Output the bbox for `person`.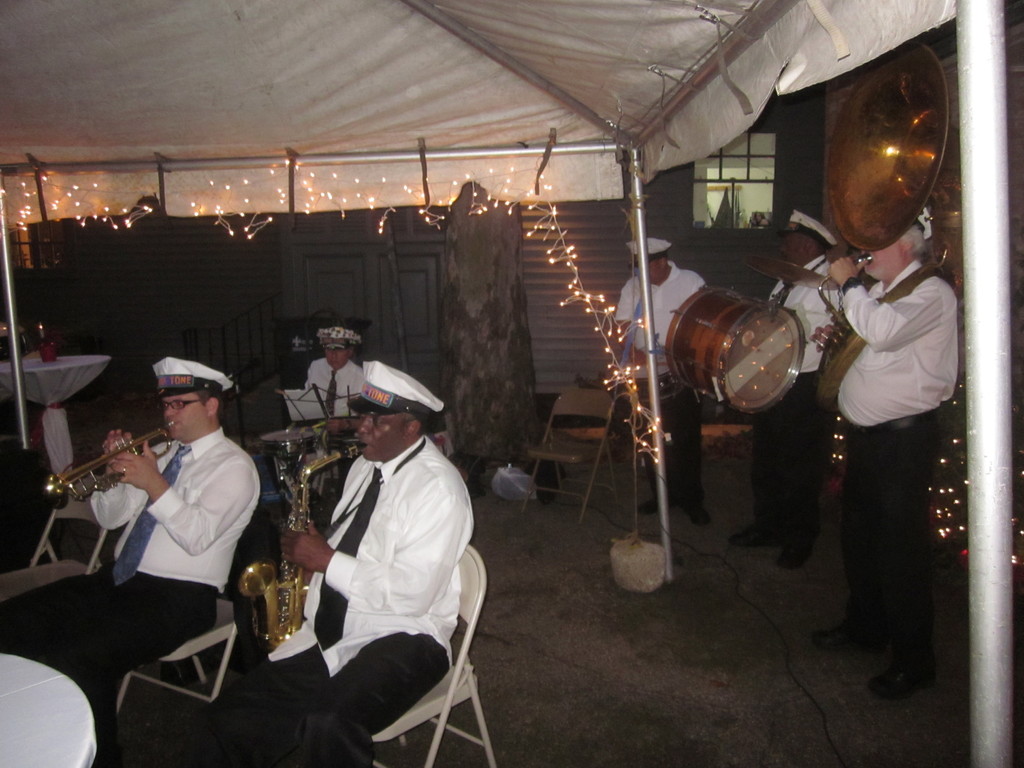
l=809, t=204, r=959, b=705.
